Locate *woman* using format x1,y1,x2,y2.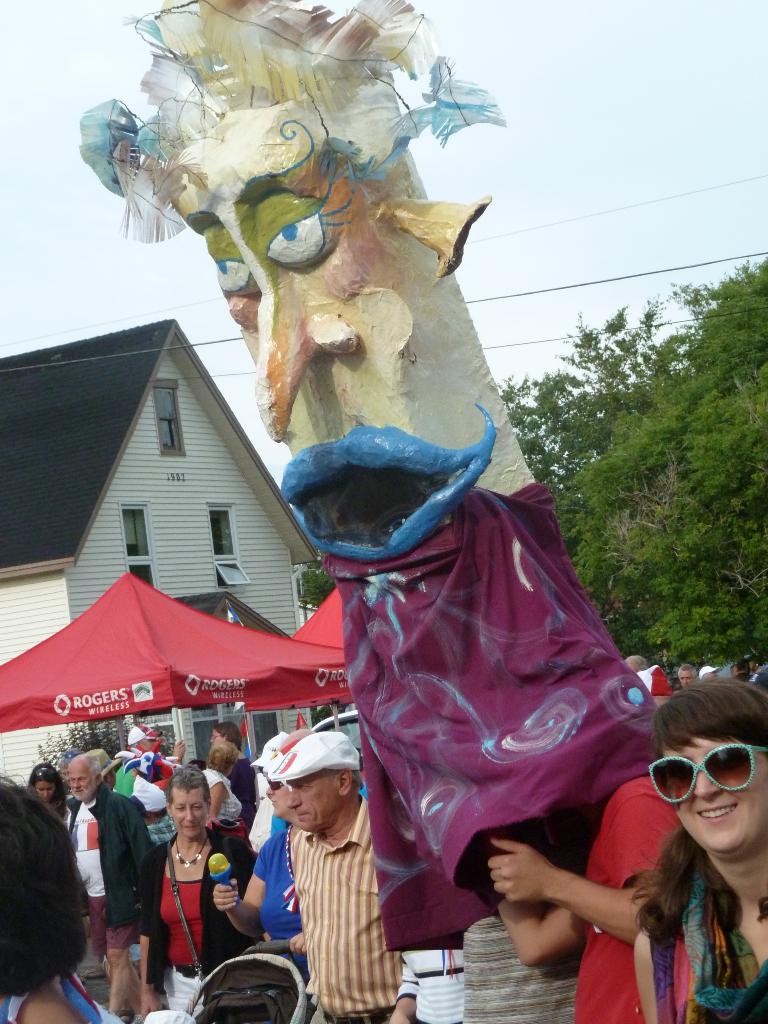
137,765,252,1015.
